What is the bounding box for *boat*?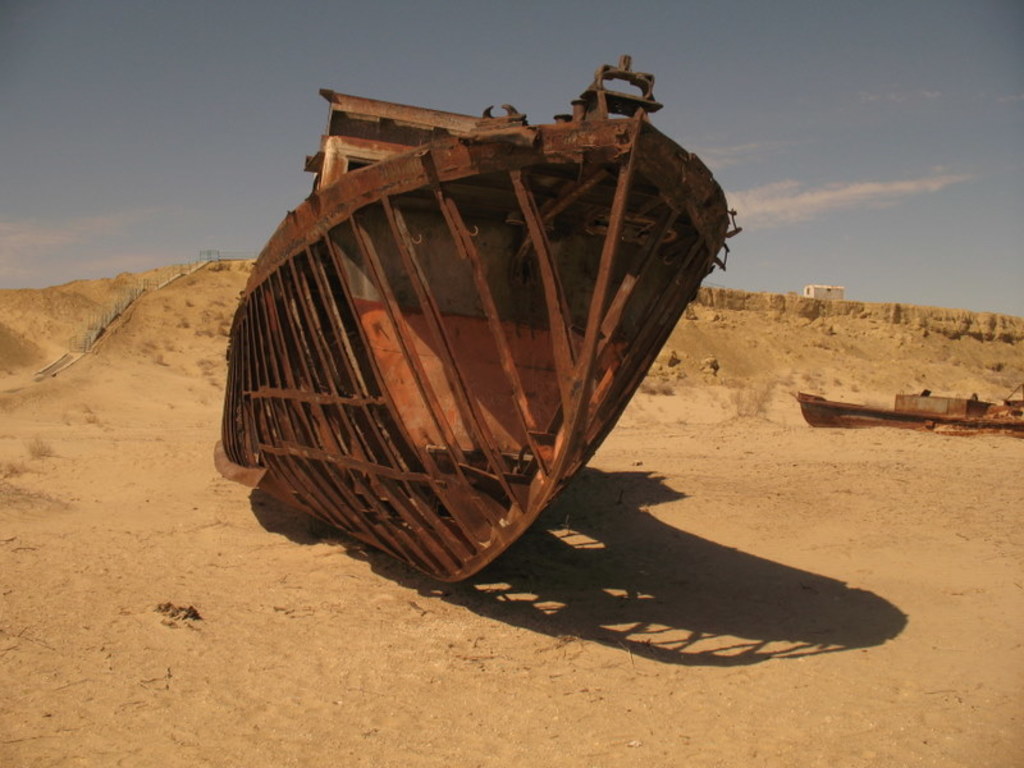
rect(204, 78, 749, 595).
